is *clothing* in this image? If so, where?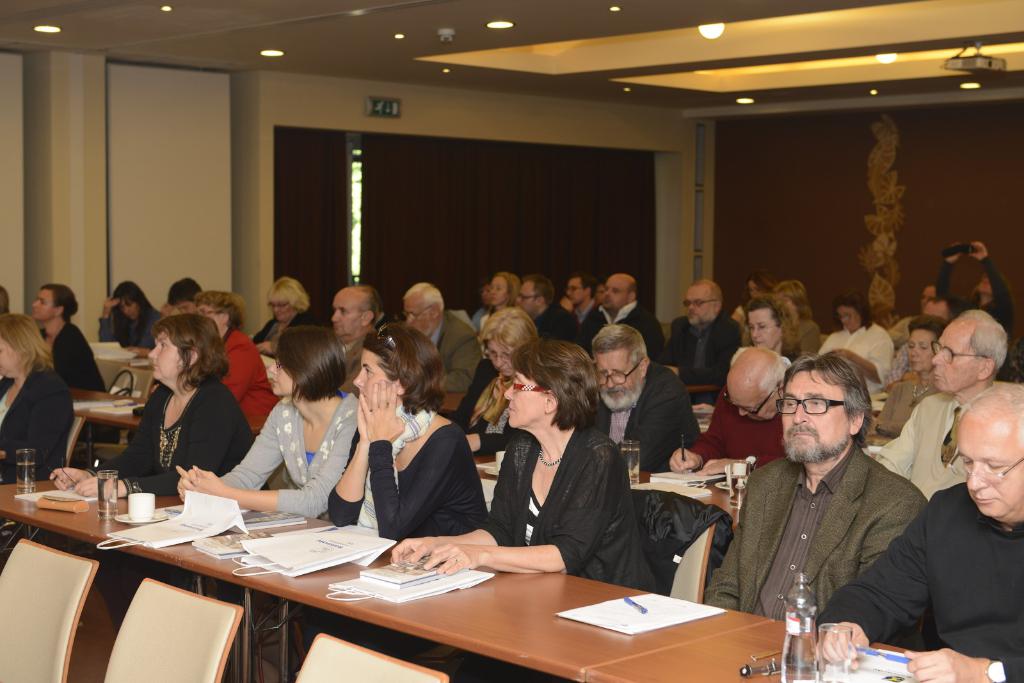
Yes, at select_region(687, 387, 782, 473).
